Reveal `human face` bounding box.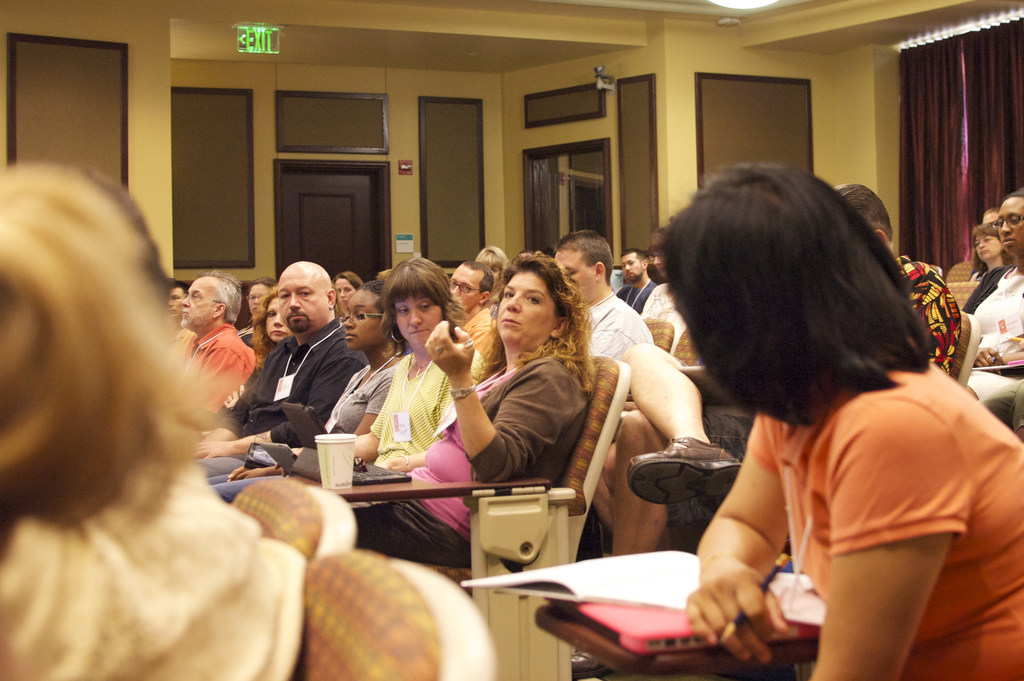
Revealed: crop(336, 285, 385, 353).
